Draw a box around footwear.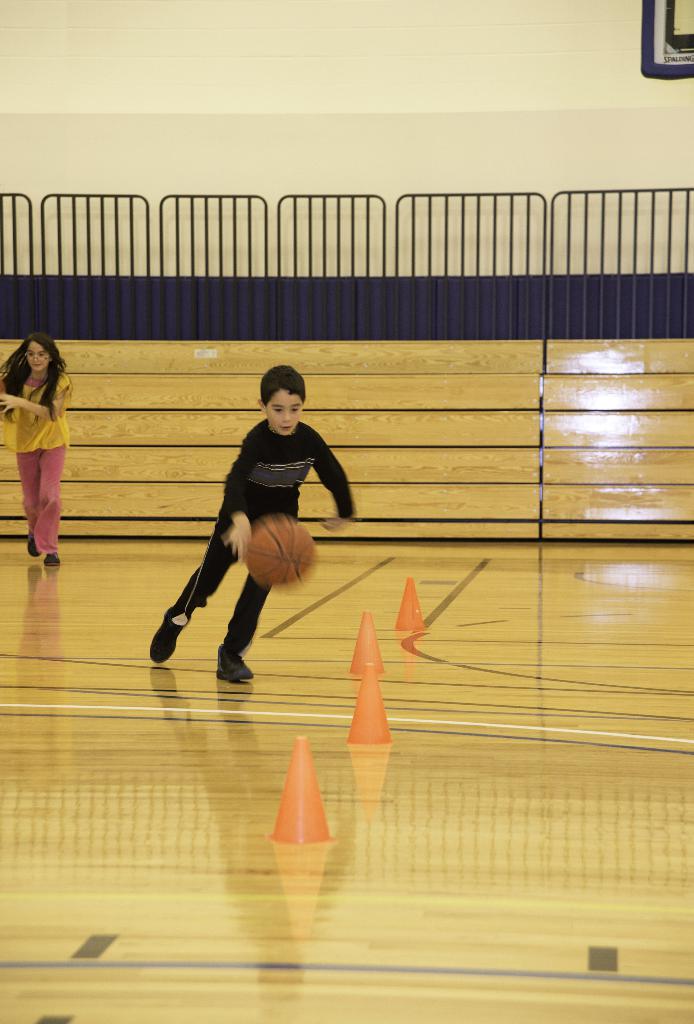
46:556:65:566.
